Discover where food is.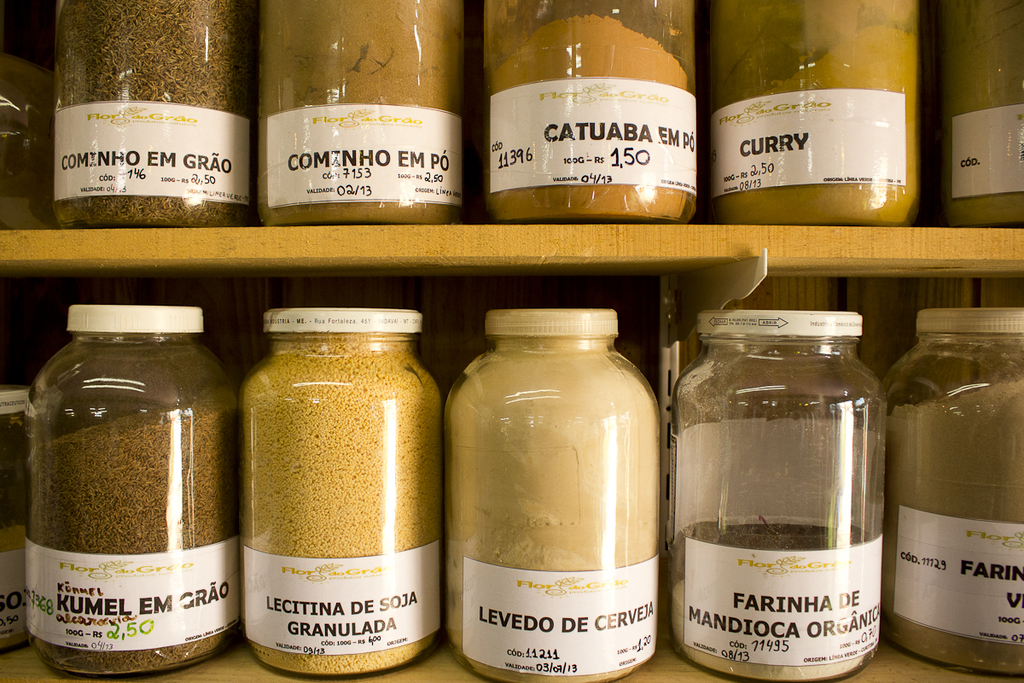
Discovered at 701:26:915:228.
